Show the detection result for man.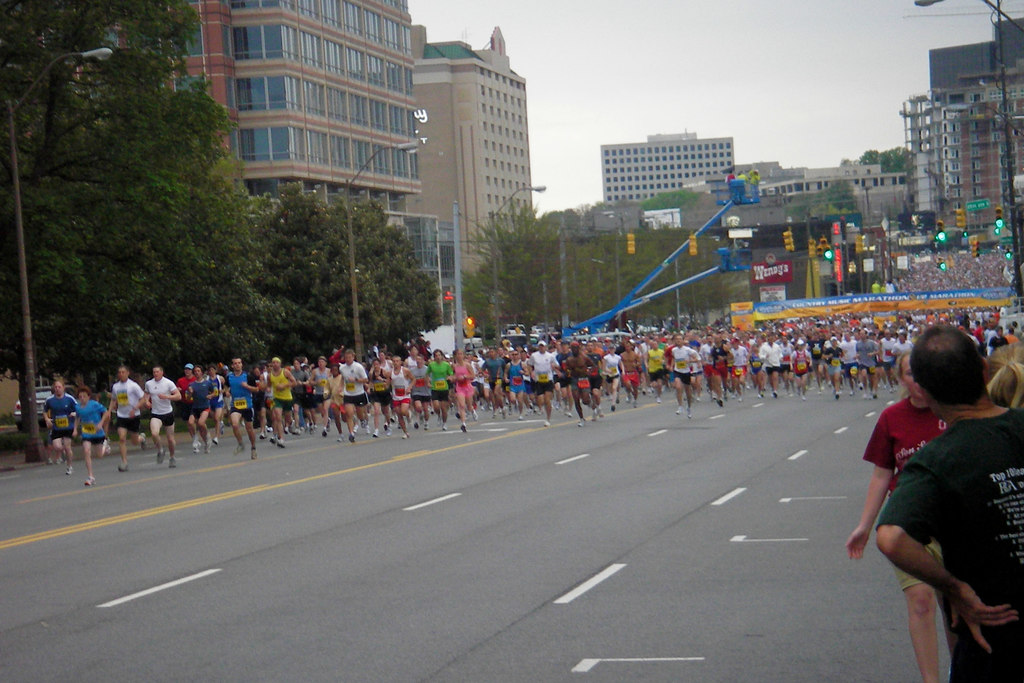
bbox=[662, 334, 689, 394].
